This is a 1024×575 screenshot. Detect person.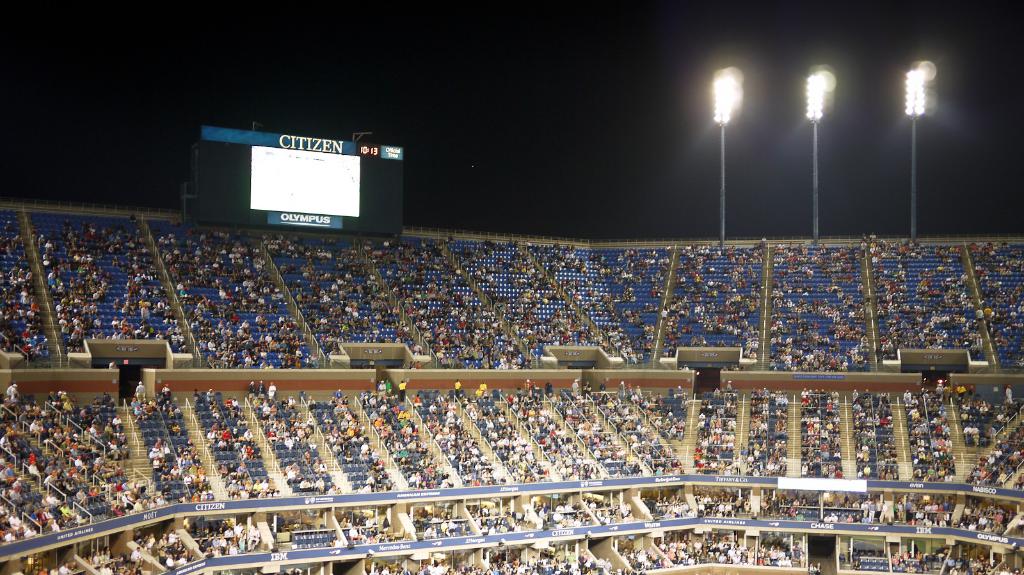
(left=250, top=475, right=267, bottom=492).
